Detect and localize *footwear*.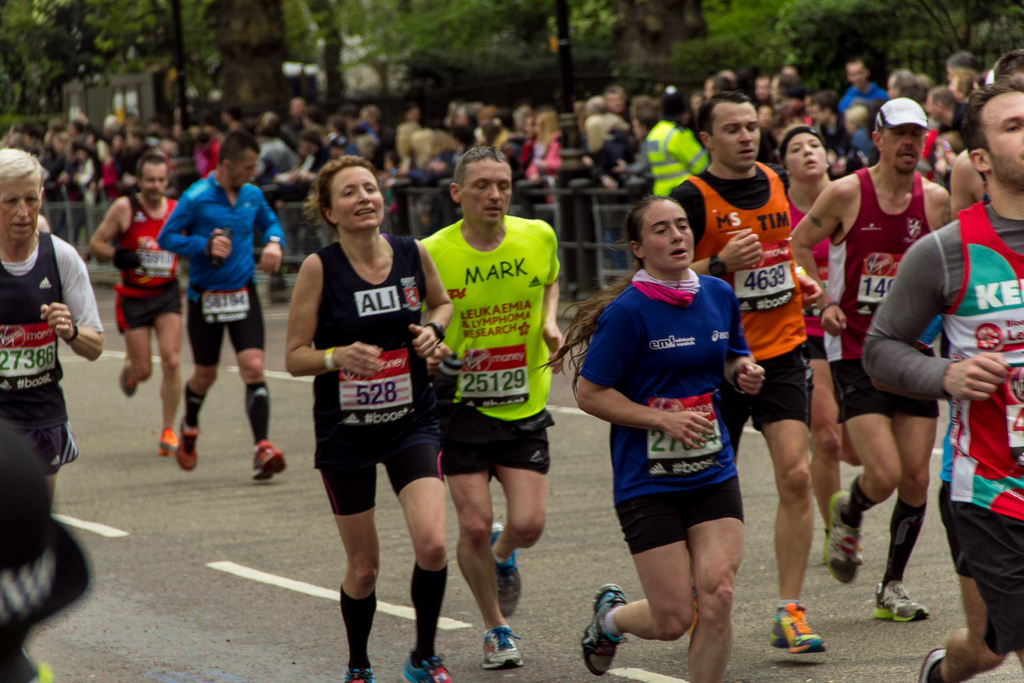
Localized at bbox=[817, 490, 857, 582].
